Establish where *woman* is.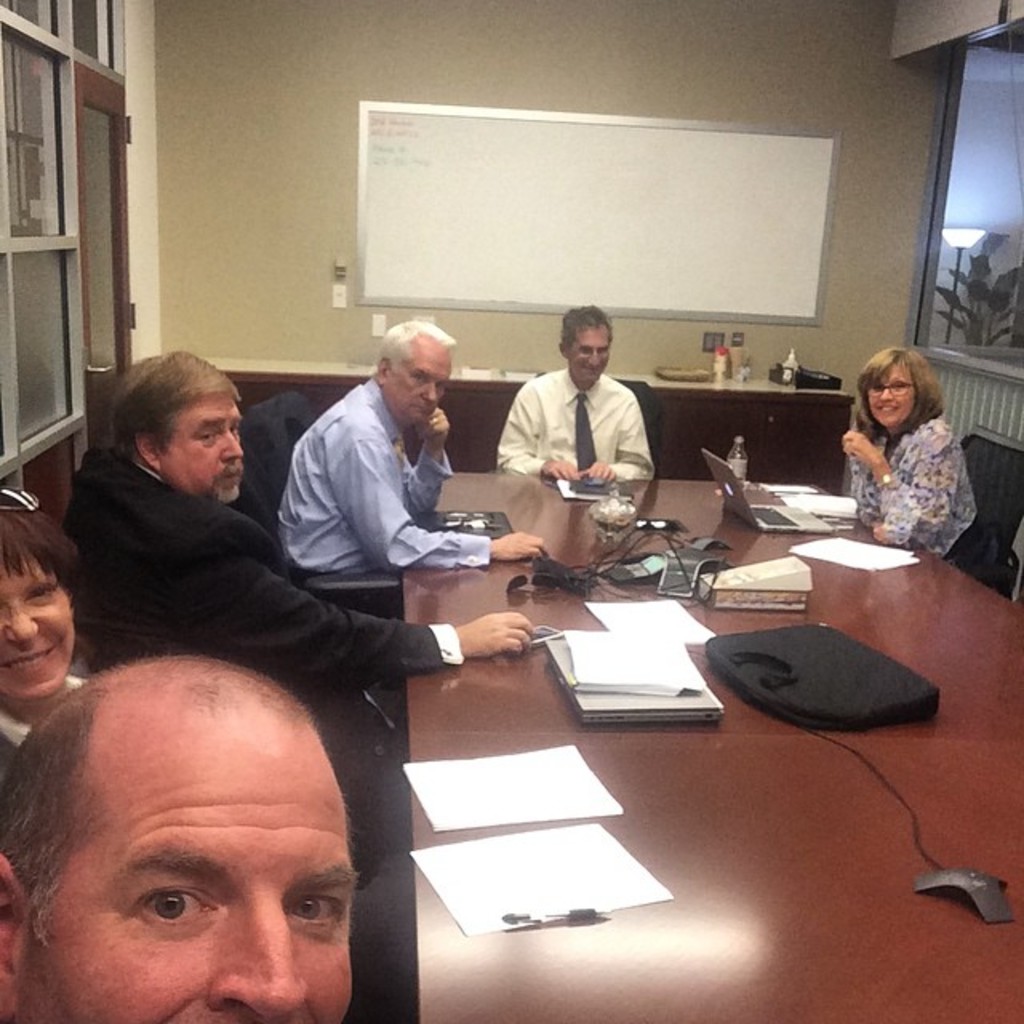
Established at bbox(827, 331, 998, 578).
